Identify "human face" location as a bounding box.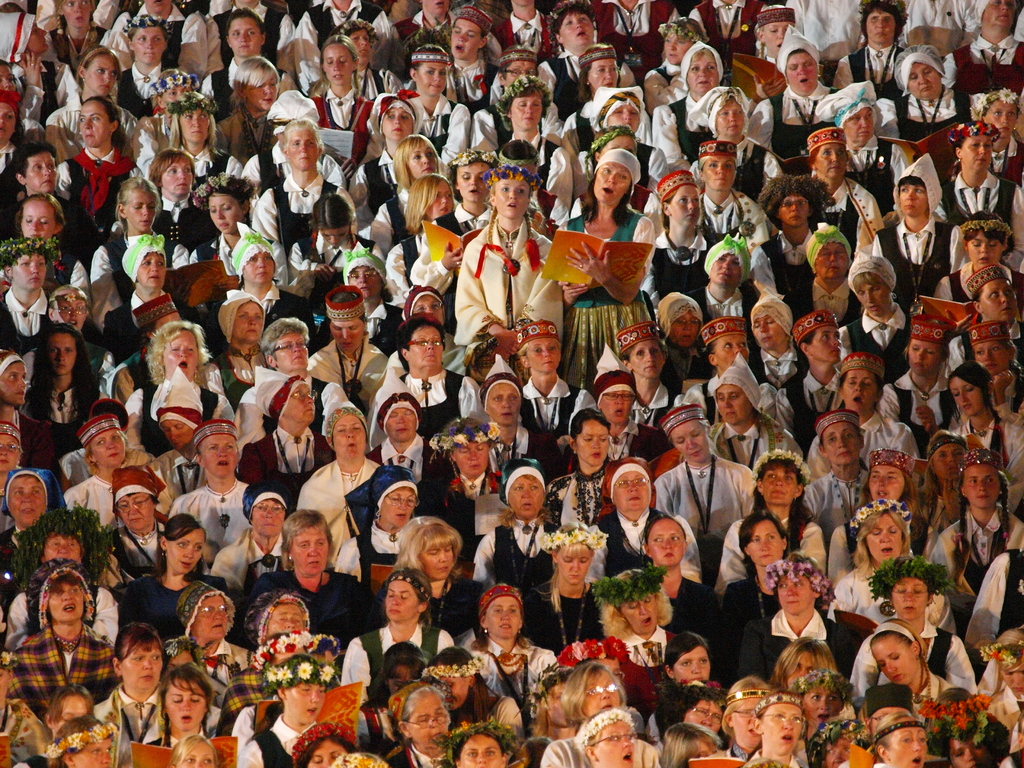
[597, 724, 633, 765].
